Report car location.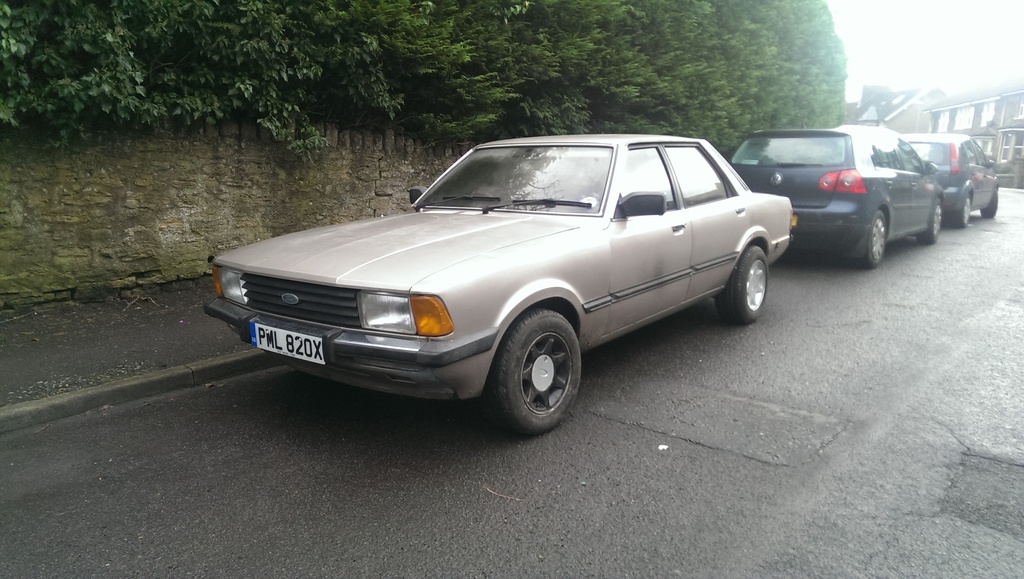
Report: rect(202, 133, 790, 437).
